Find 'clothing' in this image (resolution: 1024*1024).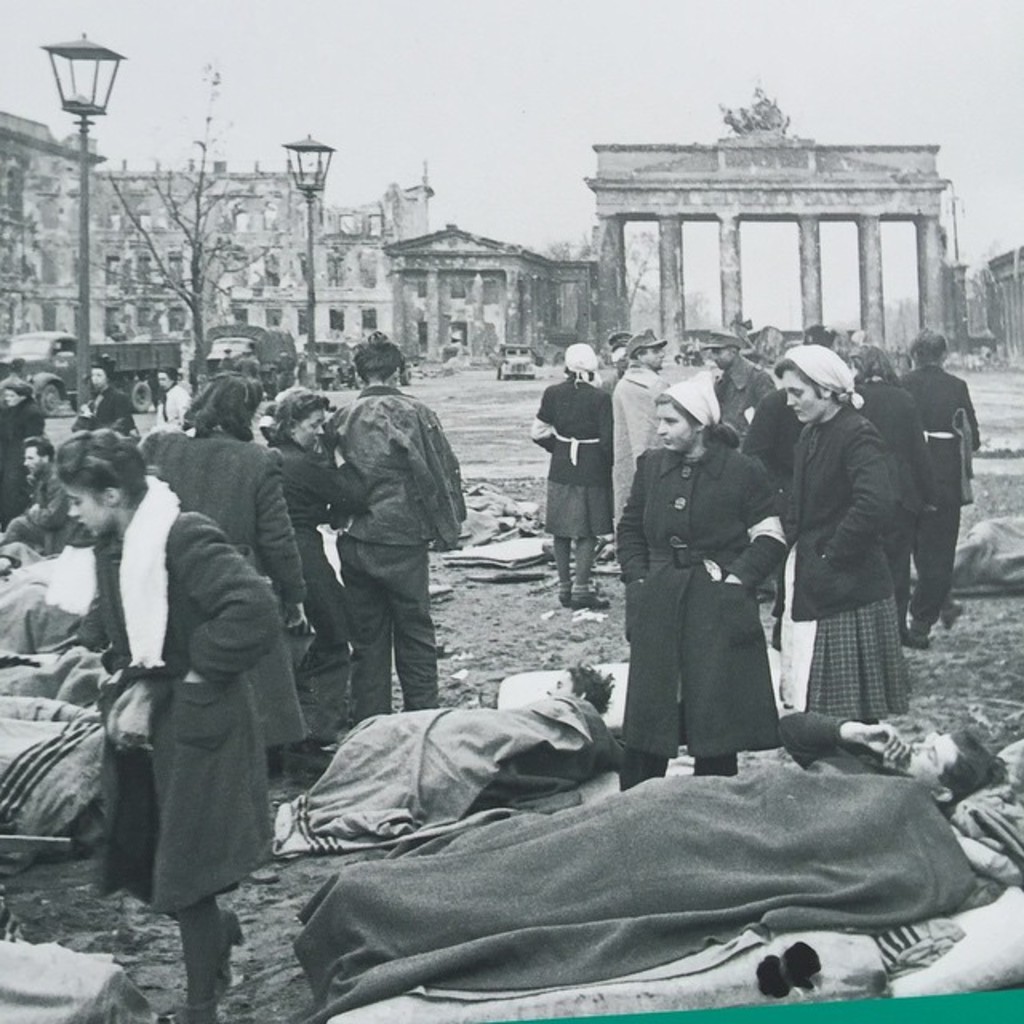
box=[154, 411, 312, 640].
